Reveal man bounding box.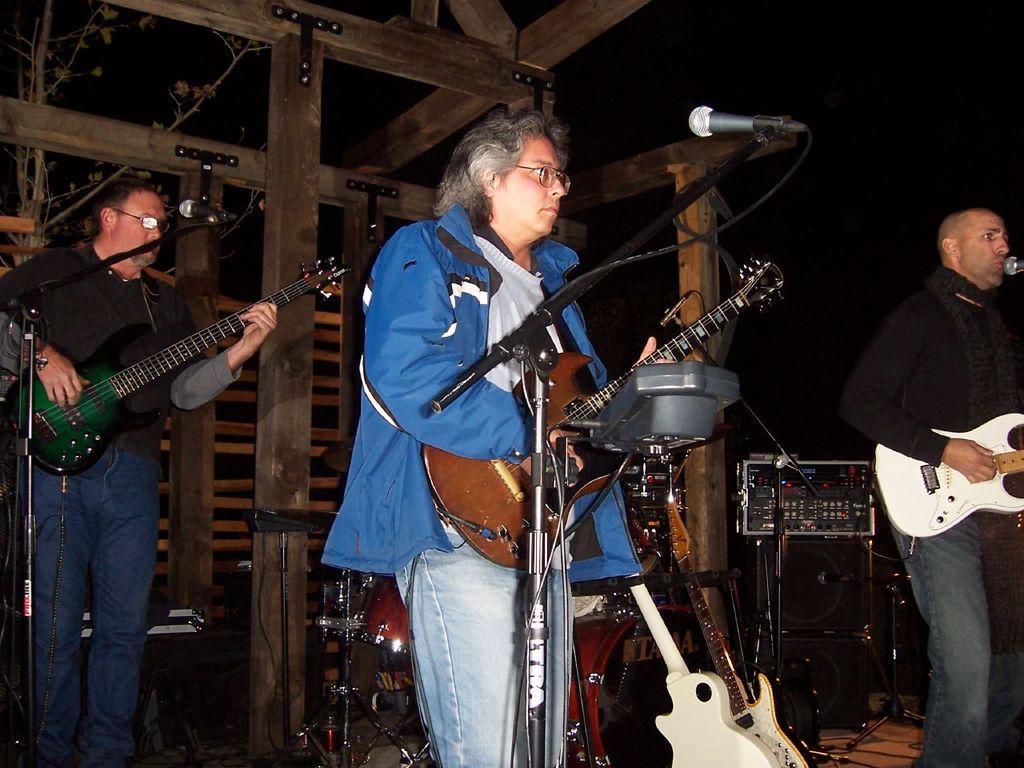
Revealed: x1=842, y1=205, x2=1023, y2=767.
